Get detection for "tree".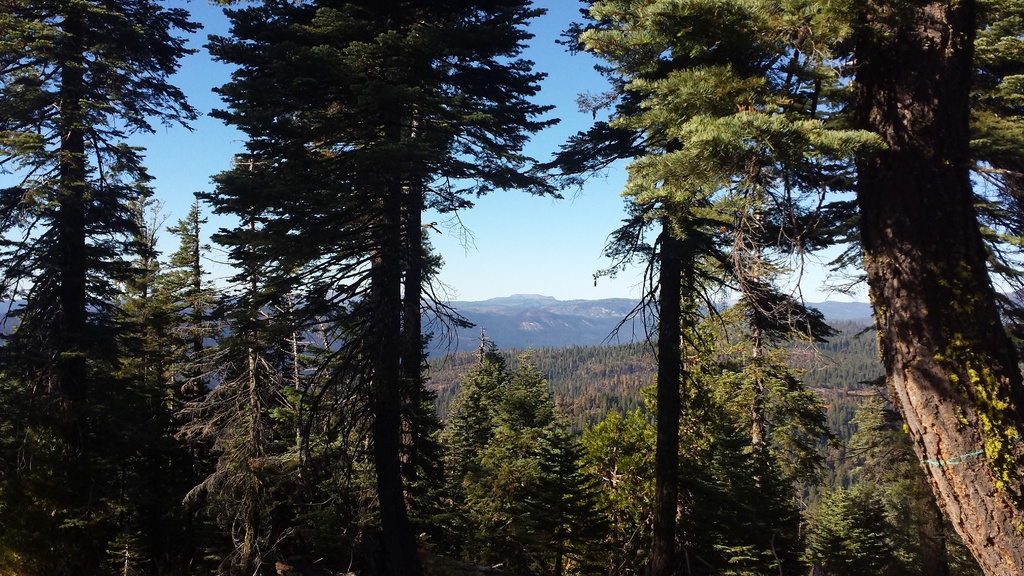
Detection: region(446, 324, 511, 499).
